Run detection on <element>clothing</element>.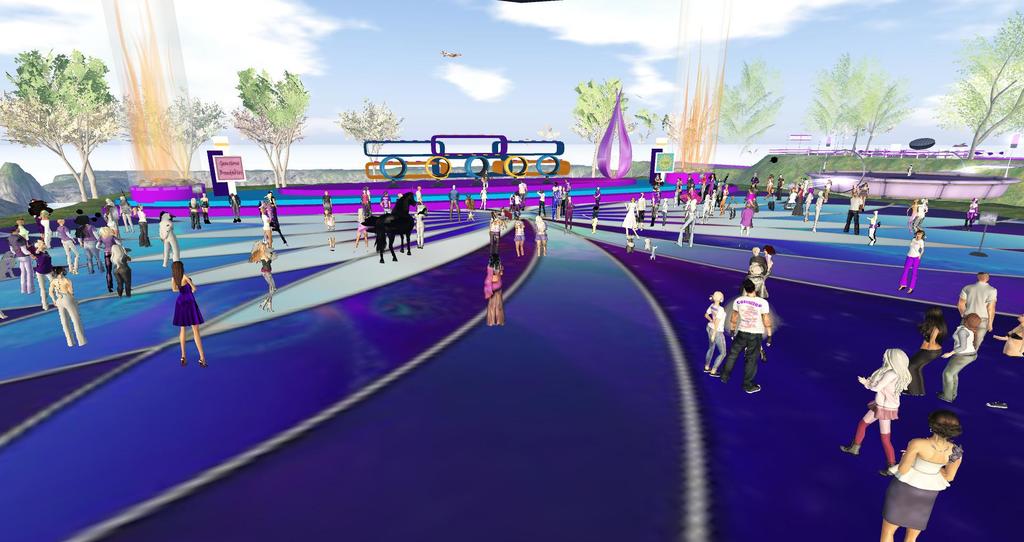
Result: locate(745, 275, 763, 299).
